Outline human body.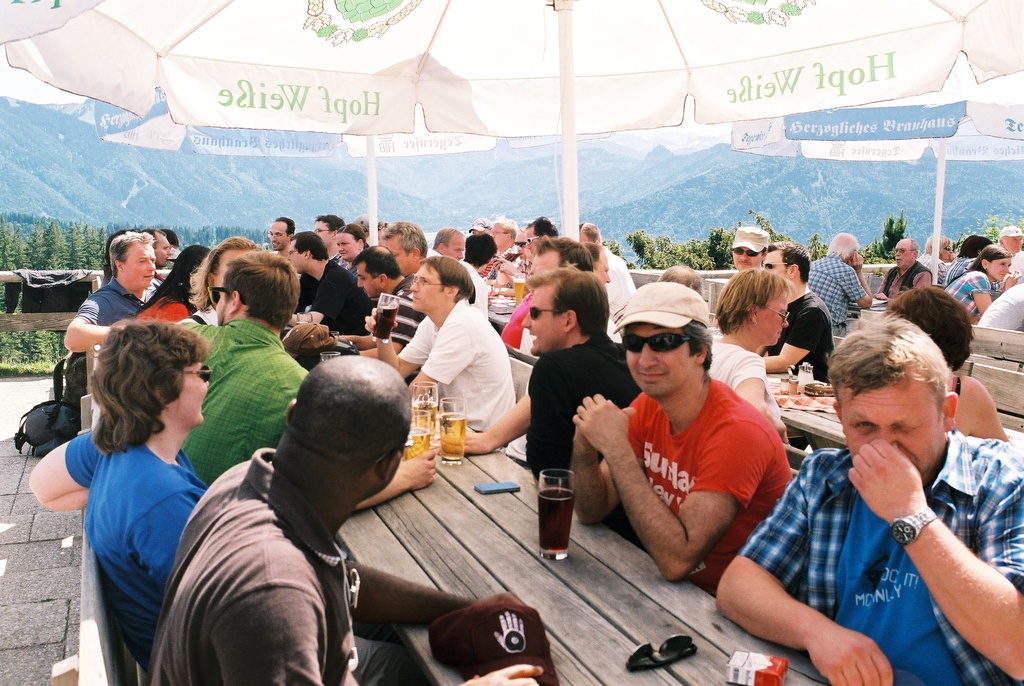
Outline: 732 320 1014 679.
